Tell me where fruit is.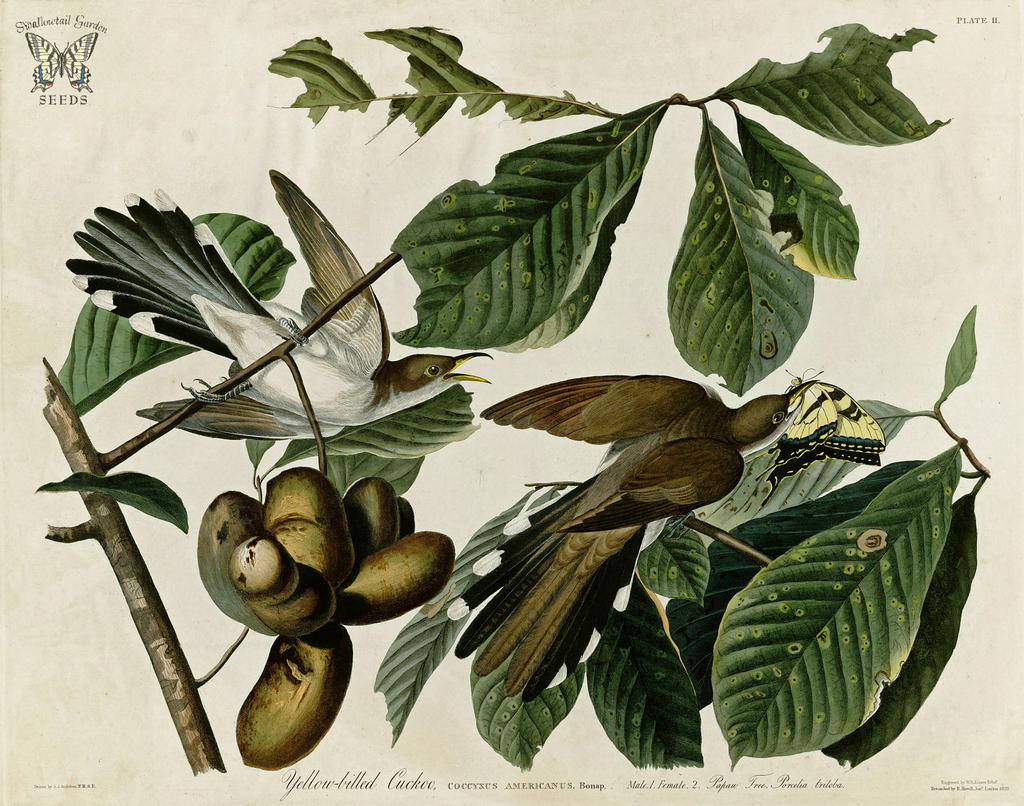
fruit is at {"left": 330, "top": 530, "right": 457, "bottom": 625}.
